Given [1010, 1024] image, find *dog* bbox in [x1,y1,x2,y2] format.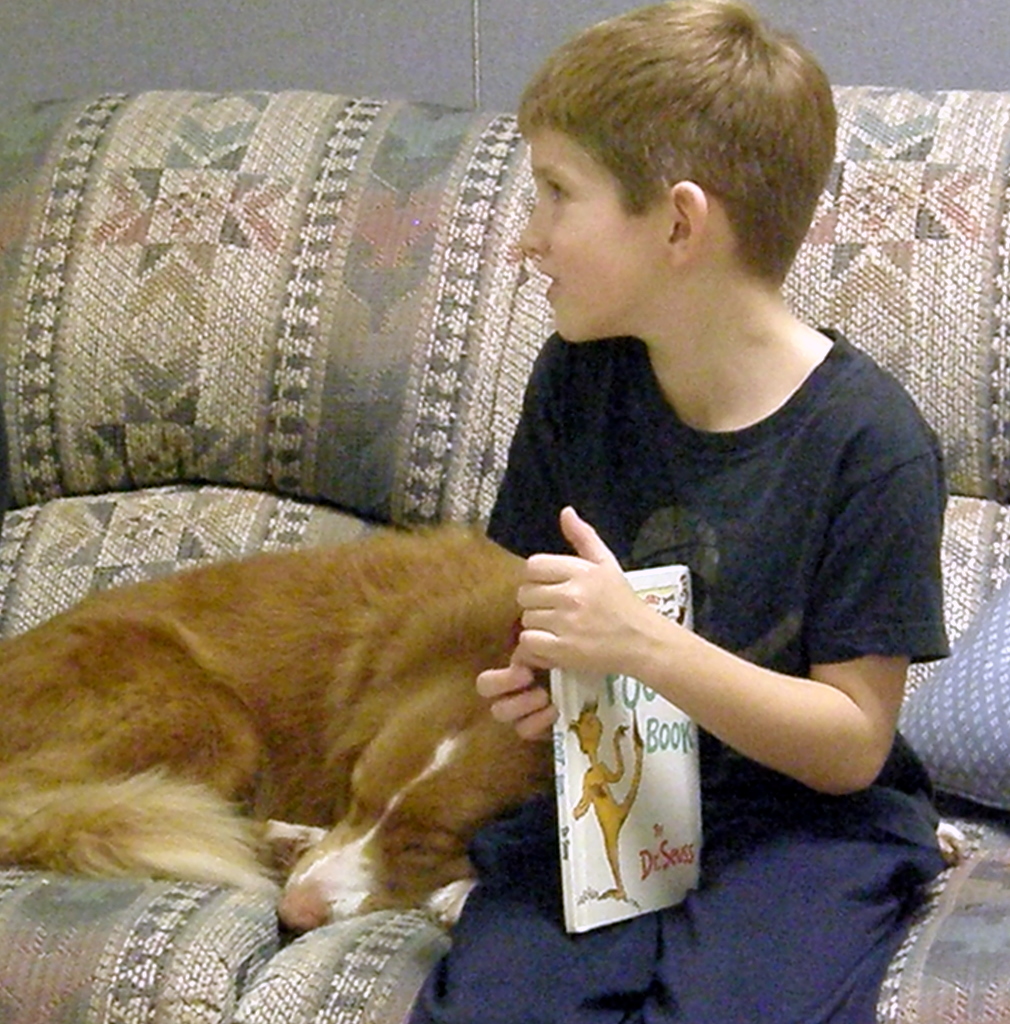
[0,521,555,932].
